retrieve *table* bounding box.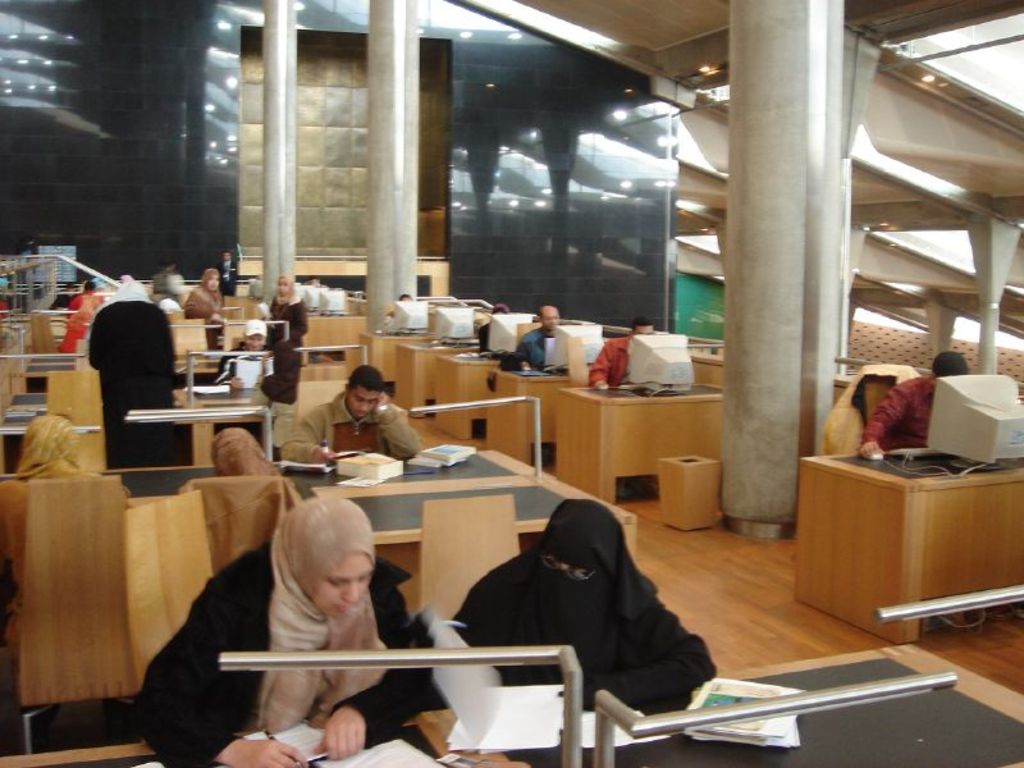
Bounding box: box=[490, 362, 575, 476].
